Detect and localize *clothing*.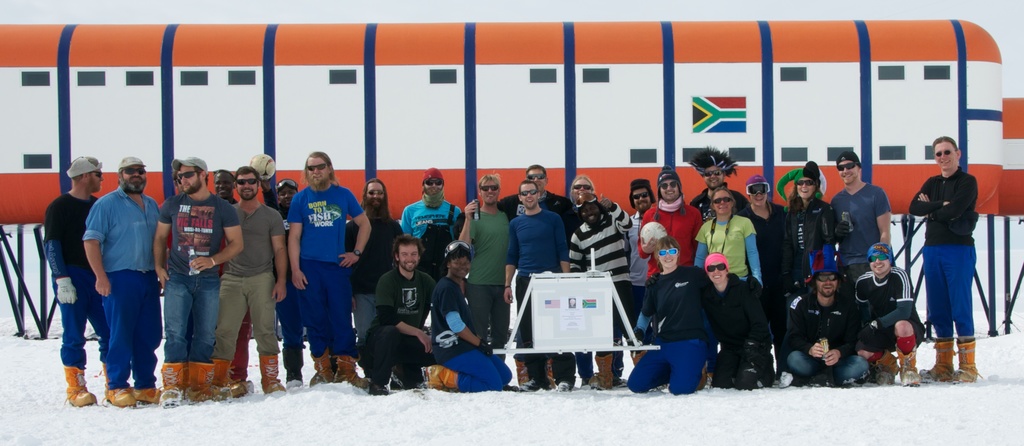
Localized at x1=780 y1=284 x2=869 y2=381.
